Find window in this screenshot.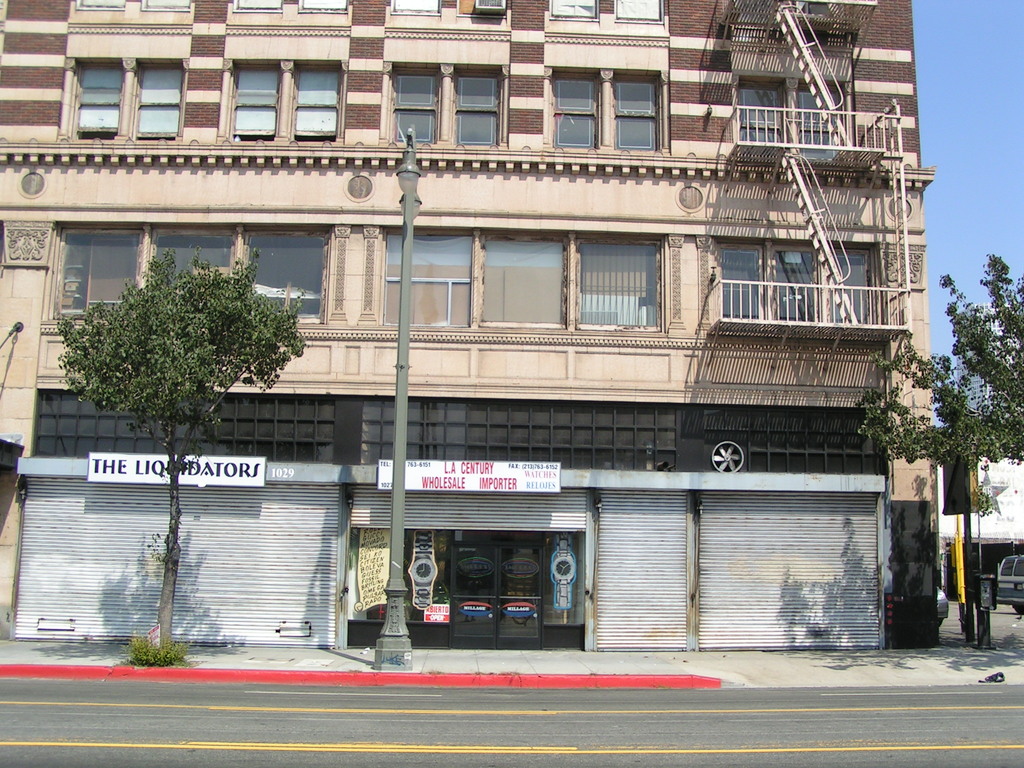
The bounding box for window is crop(150, 228, 239, 284).
